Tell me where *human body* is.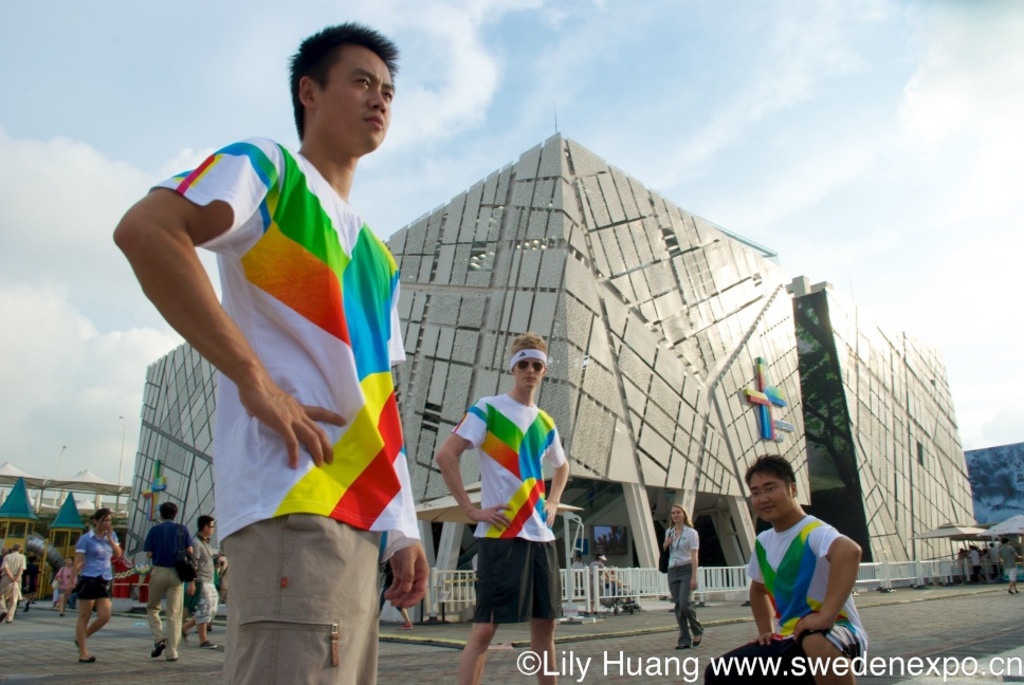
*human body* is at pyautogui.locateOnScreen(148, 518, 182, 656).
